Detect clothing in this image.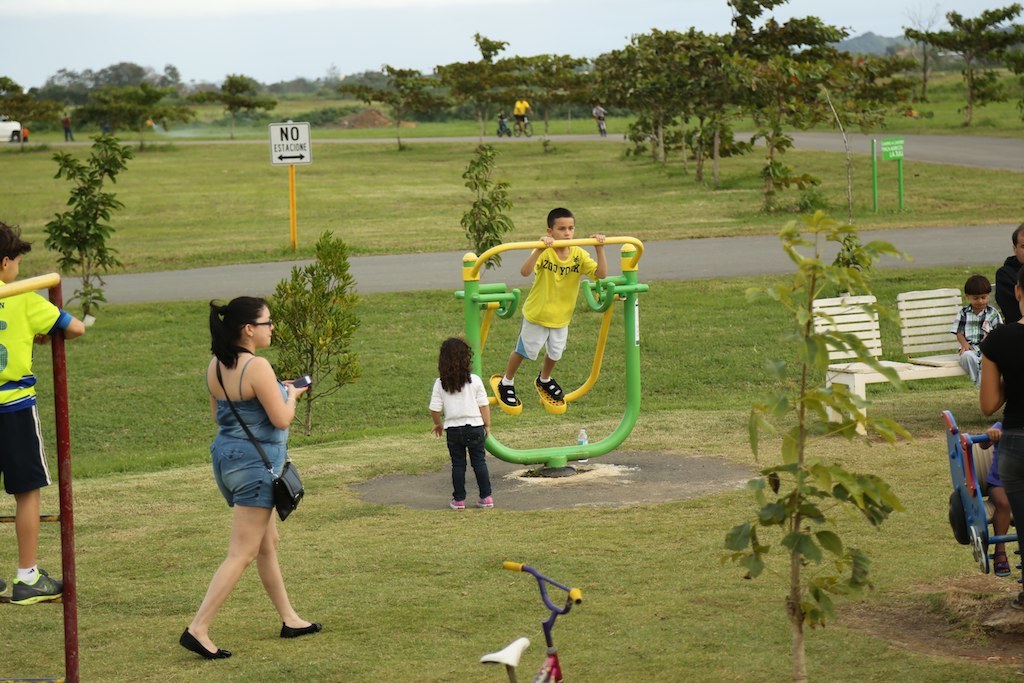
Detection: (x1=207, y1=350, x2=298, y2=500).
